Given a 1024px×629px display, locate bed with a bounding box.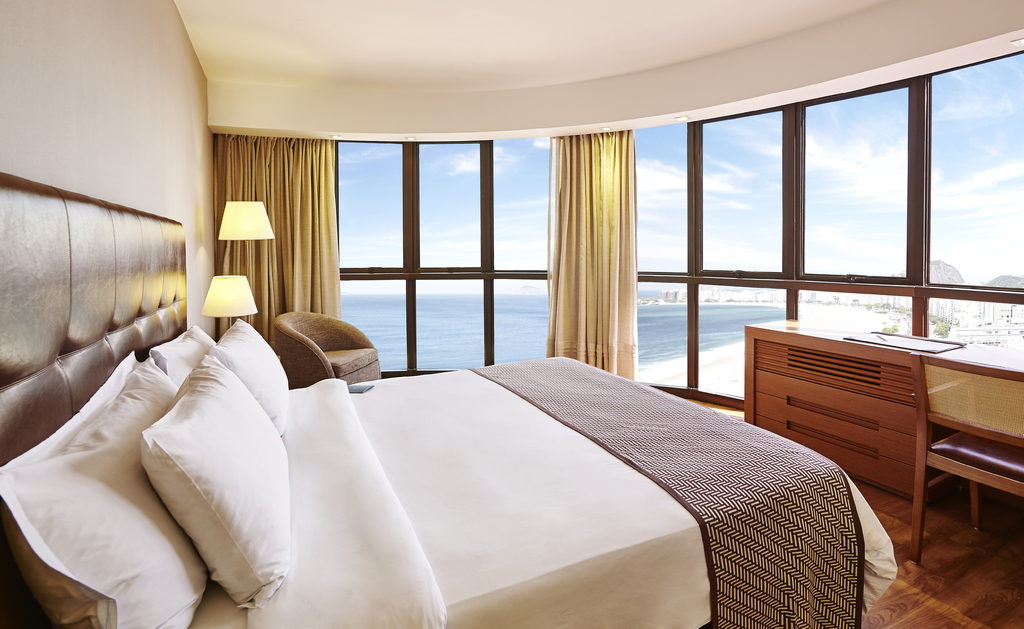
Located: locate(0, 164, 900, 628).
